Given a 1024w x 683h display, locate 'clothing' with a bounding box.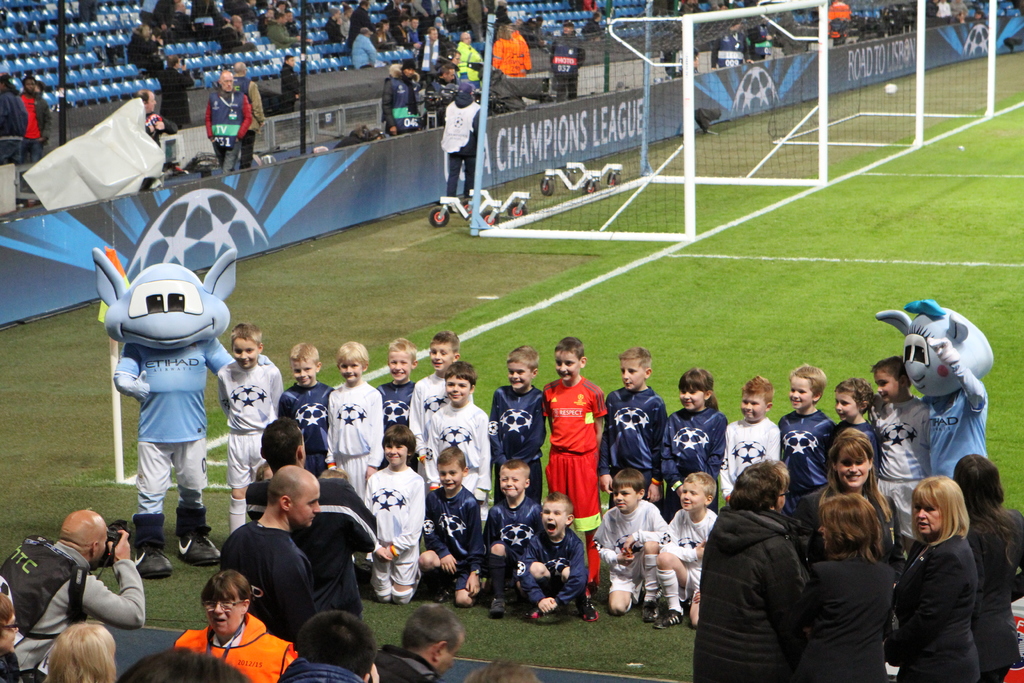
Located: [left=961, top=504, right=1023, bottom=682].
